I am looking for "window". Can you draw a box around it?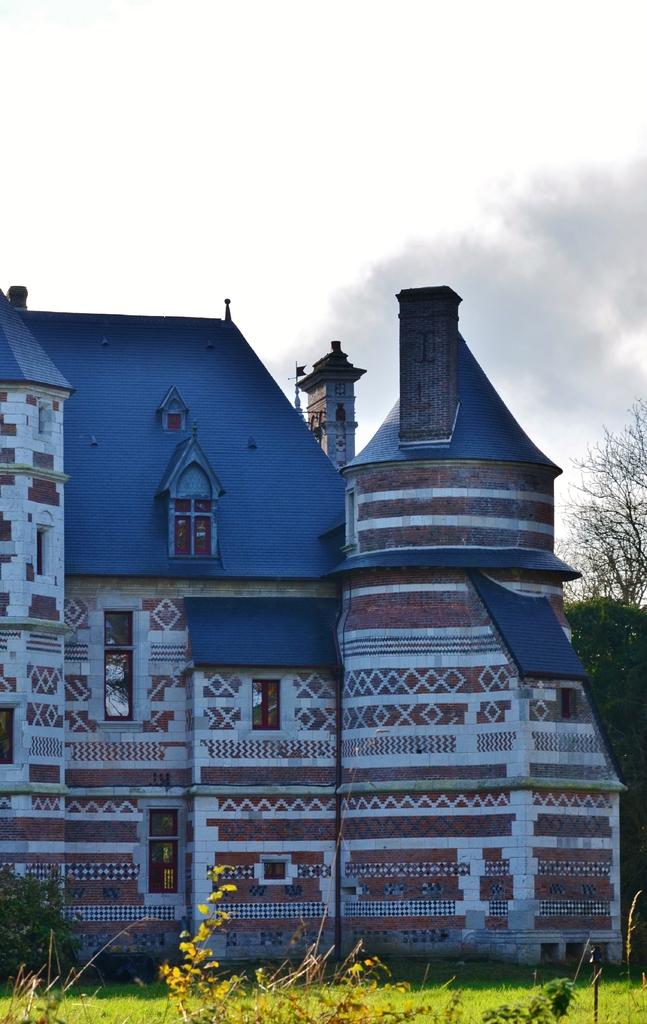
Sure, the bounding box is bbox(0, 709, 12, 764).
